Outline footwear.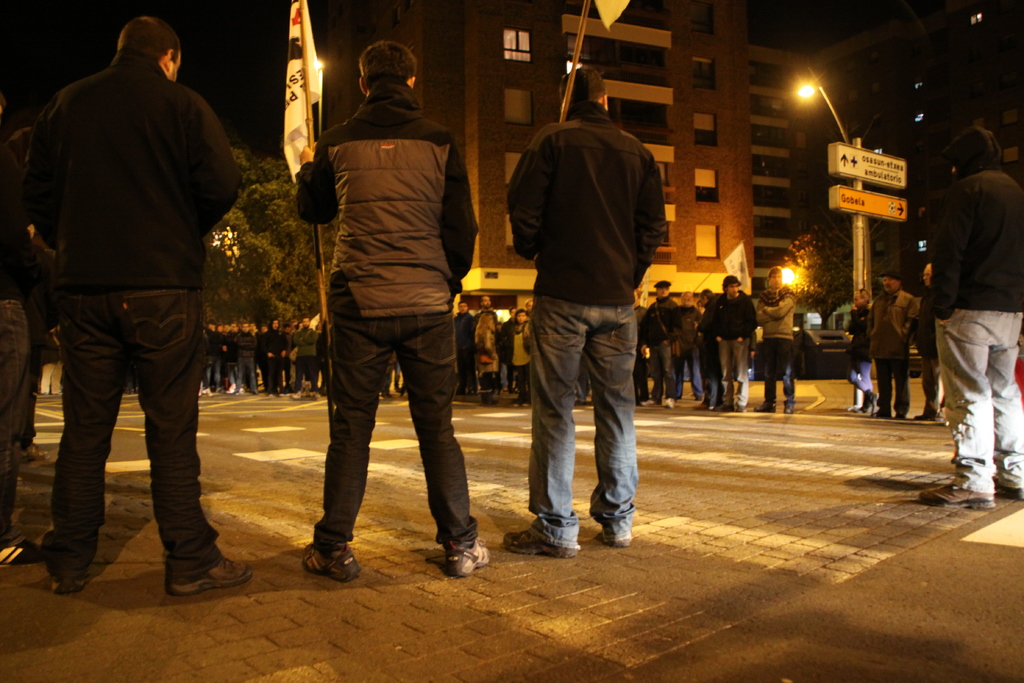
Outline: bbox=(510, 388, 516, 395).
